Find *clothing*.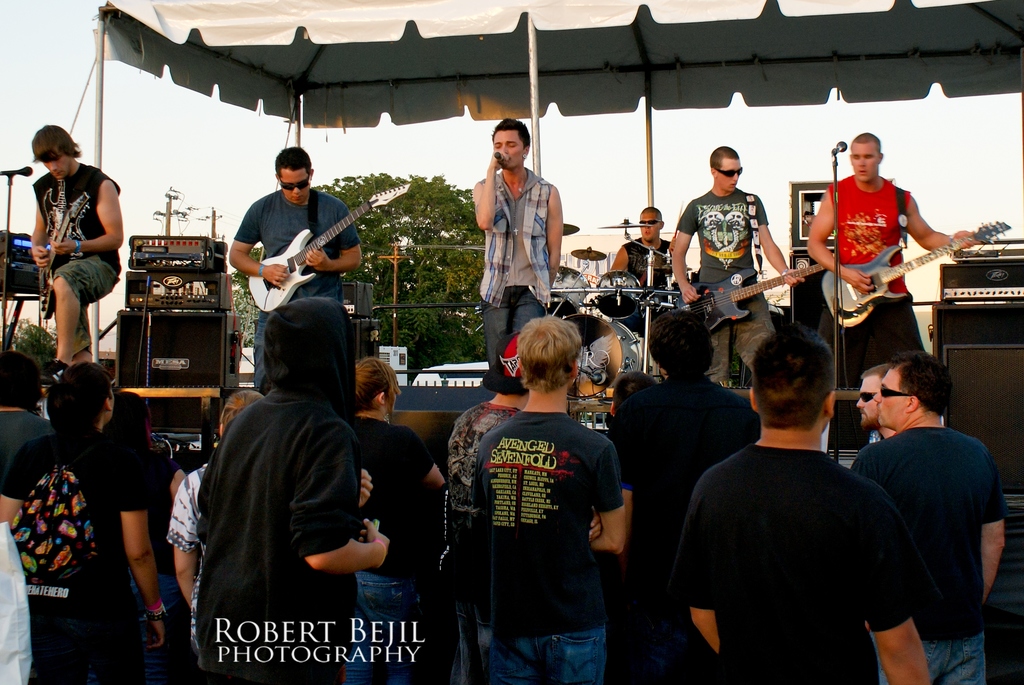
[232,185,364,390].
